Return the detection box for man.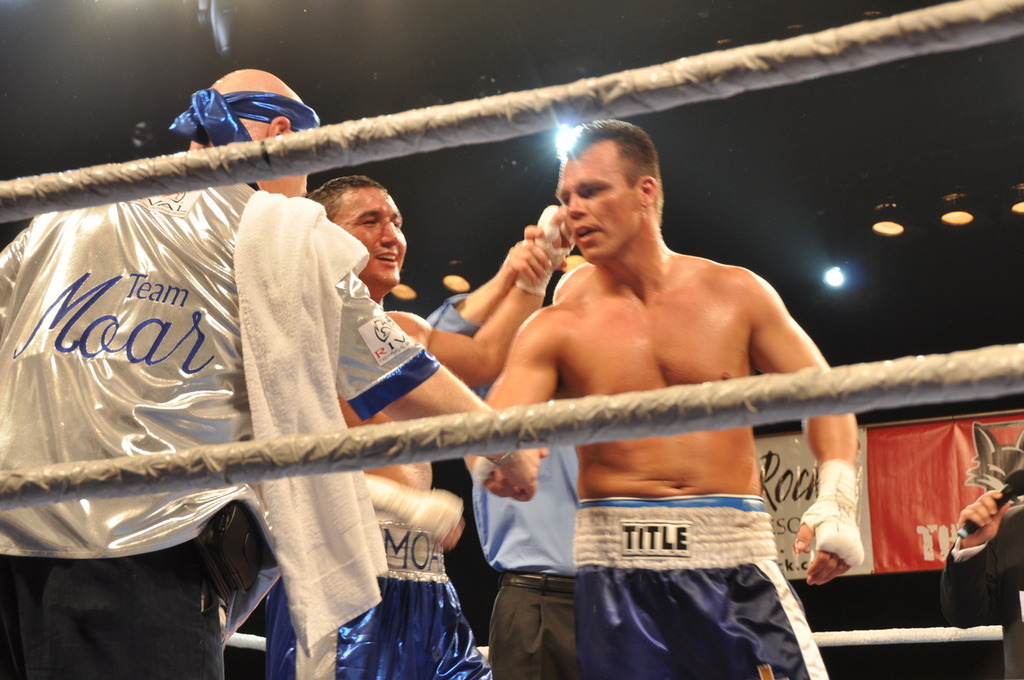
[383,135,872,642].
